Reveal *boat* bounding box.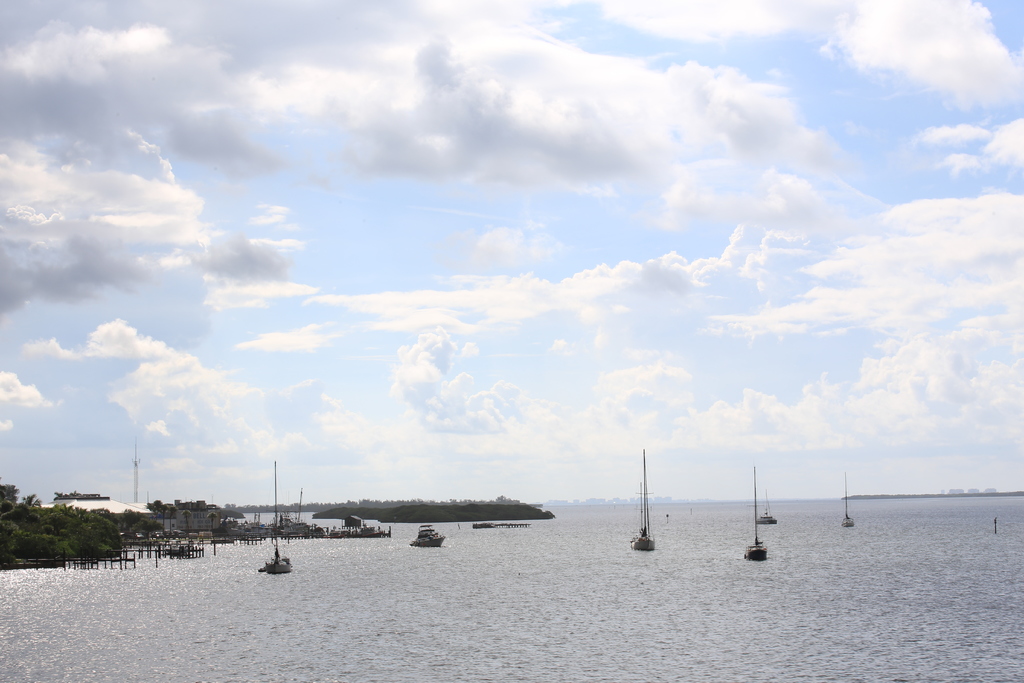
Revealed: (163,543,191,558).
